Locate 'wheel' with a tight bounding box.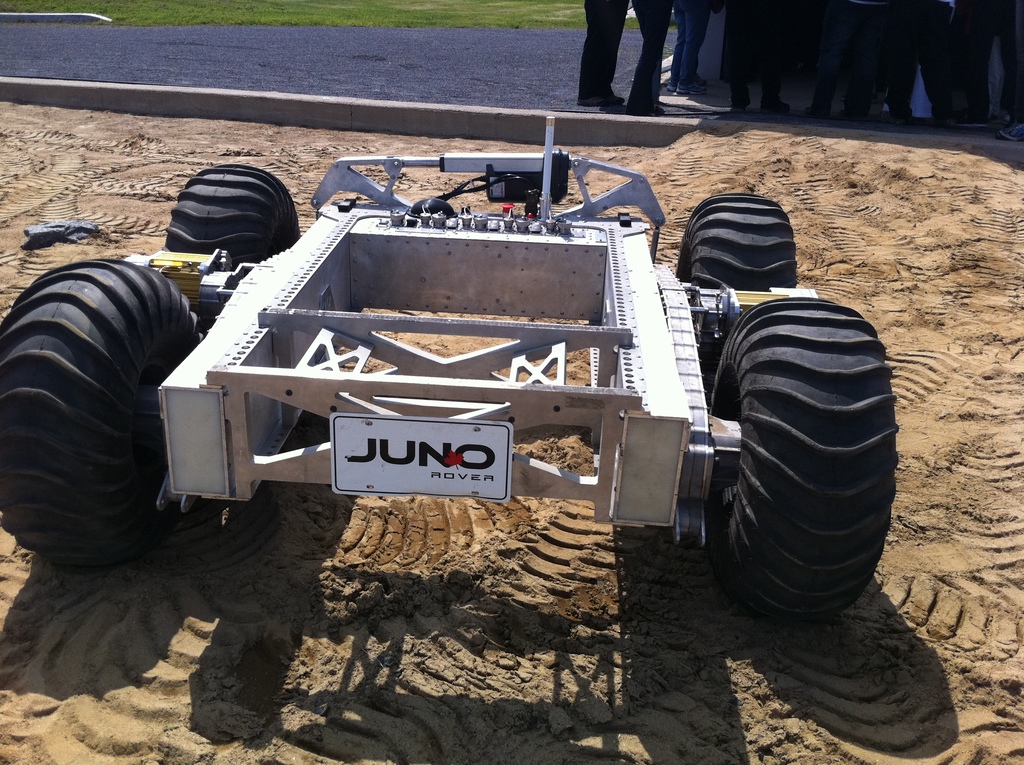
detection(158, 165, 305, 271).
